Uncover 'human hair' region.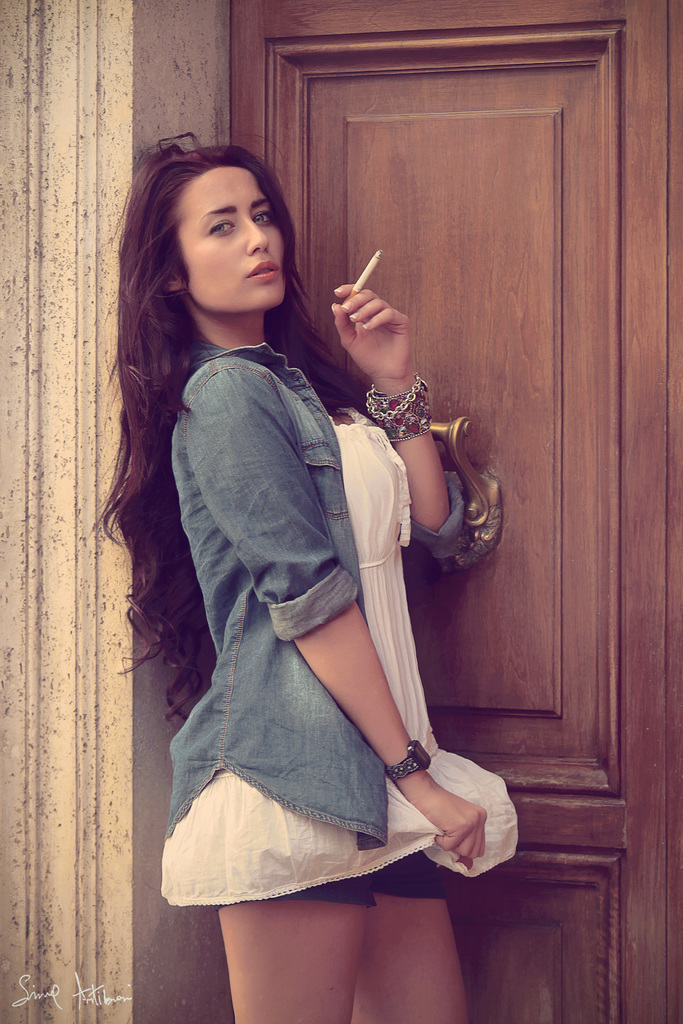
Uncovered: x1=89, y1=128, x2=375, y2=734.
